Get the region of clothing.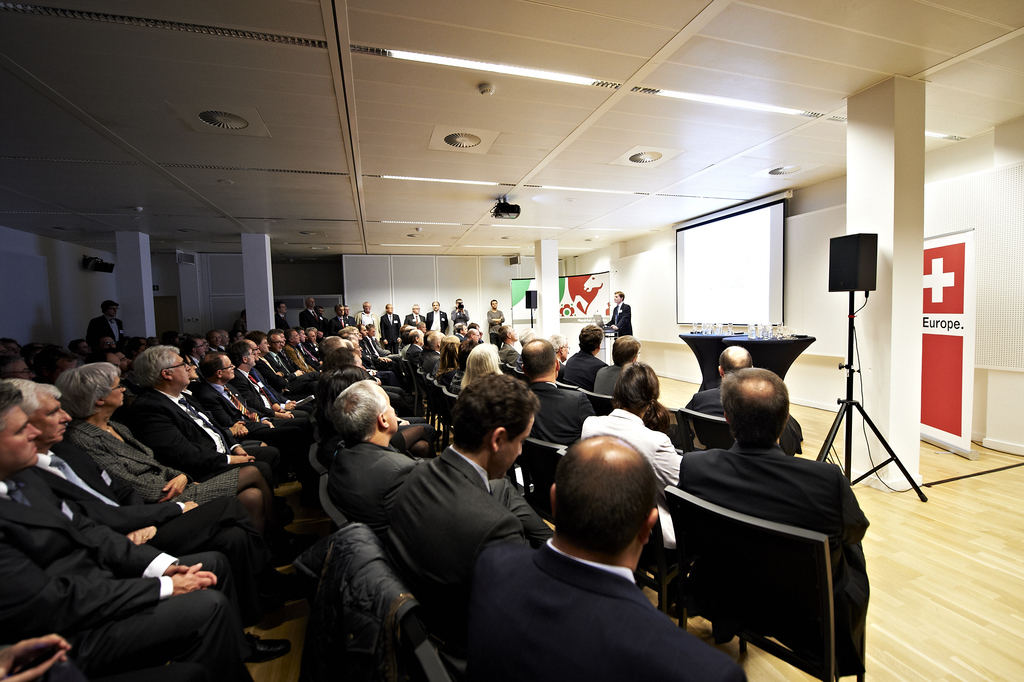
{"left": 353, "top": 310, "right": 380, "bottom": 340}.
